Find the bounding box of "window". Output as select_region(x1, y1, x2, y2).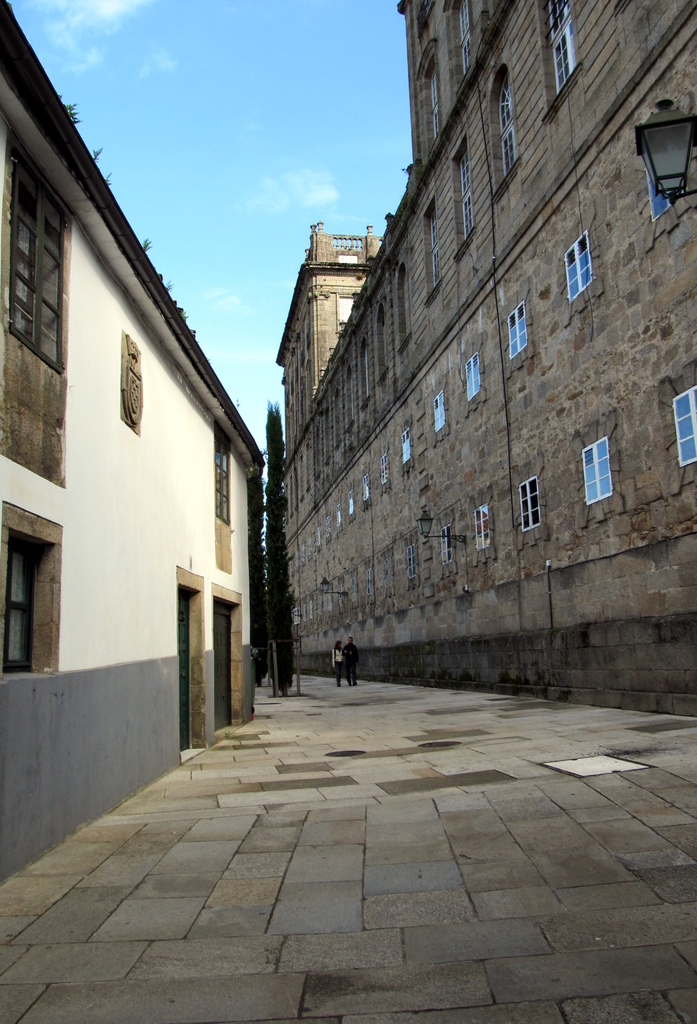
select_region(582, 435, 609, 504).
